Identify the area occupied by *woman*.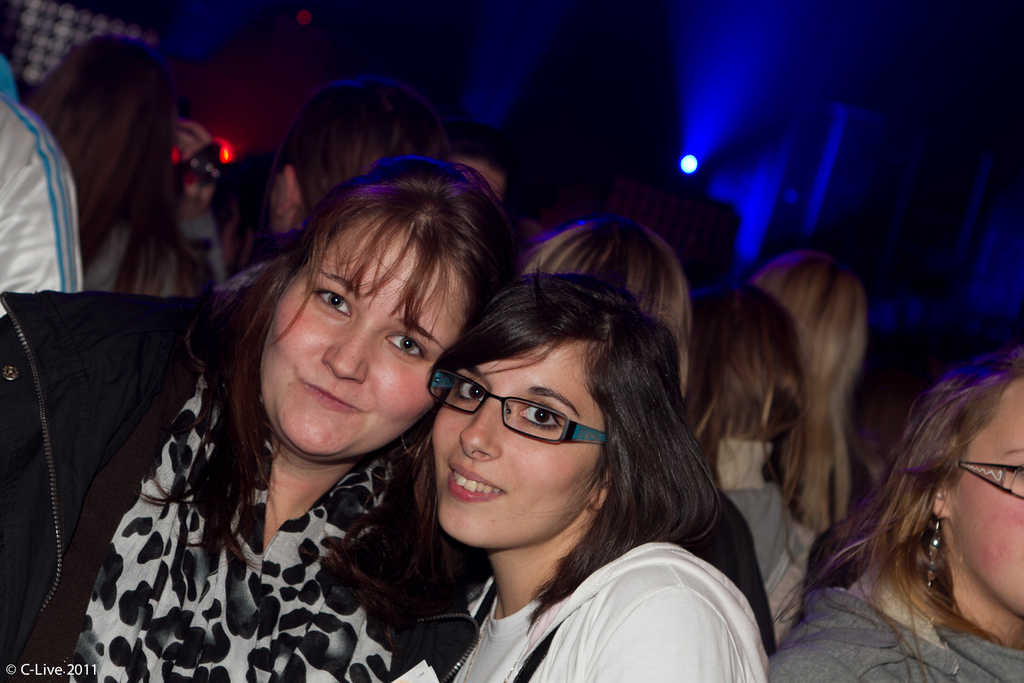
Area: l=519, t=207, r=690, b=403.
